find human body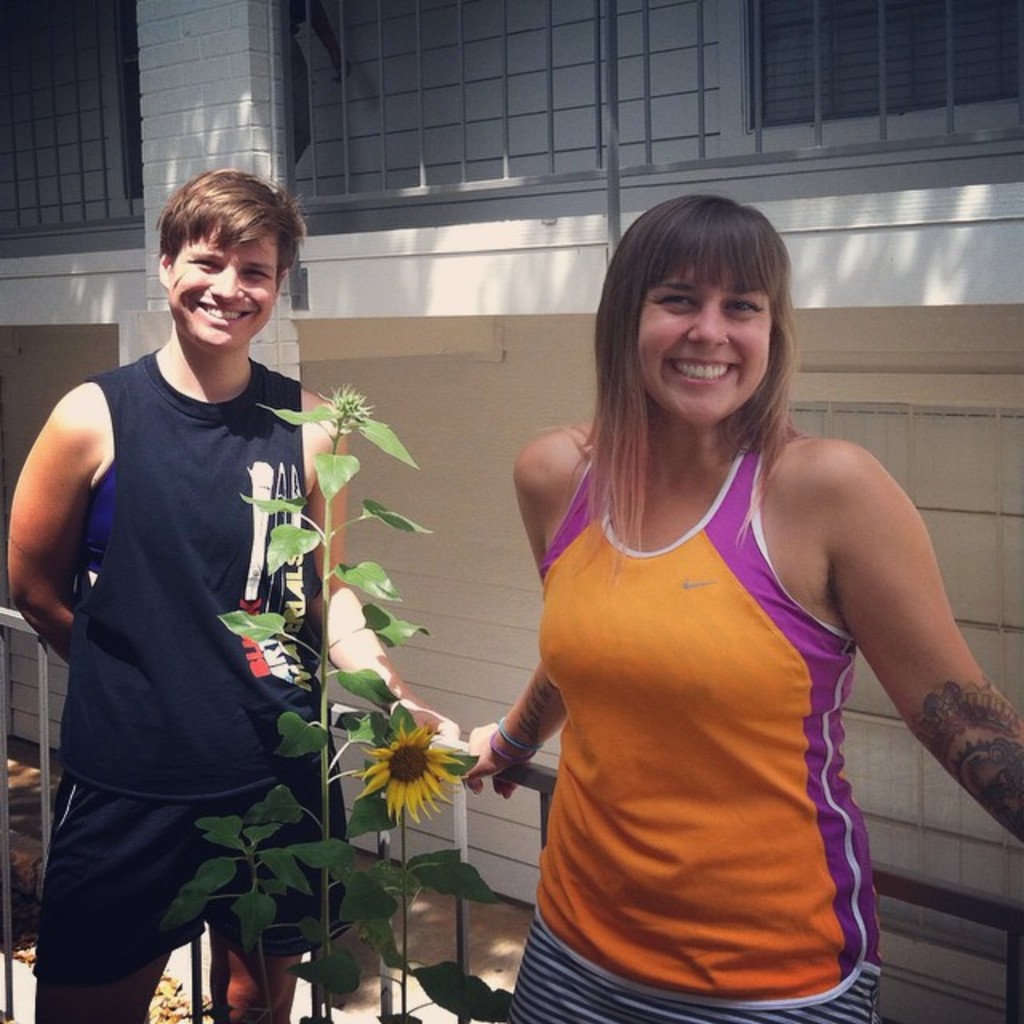
crop(446, 234, 938, 1023)
